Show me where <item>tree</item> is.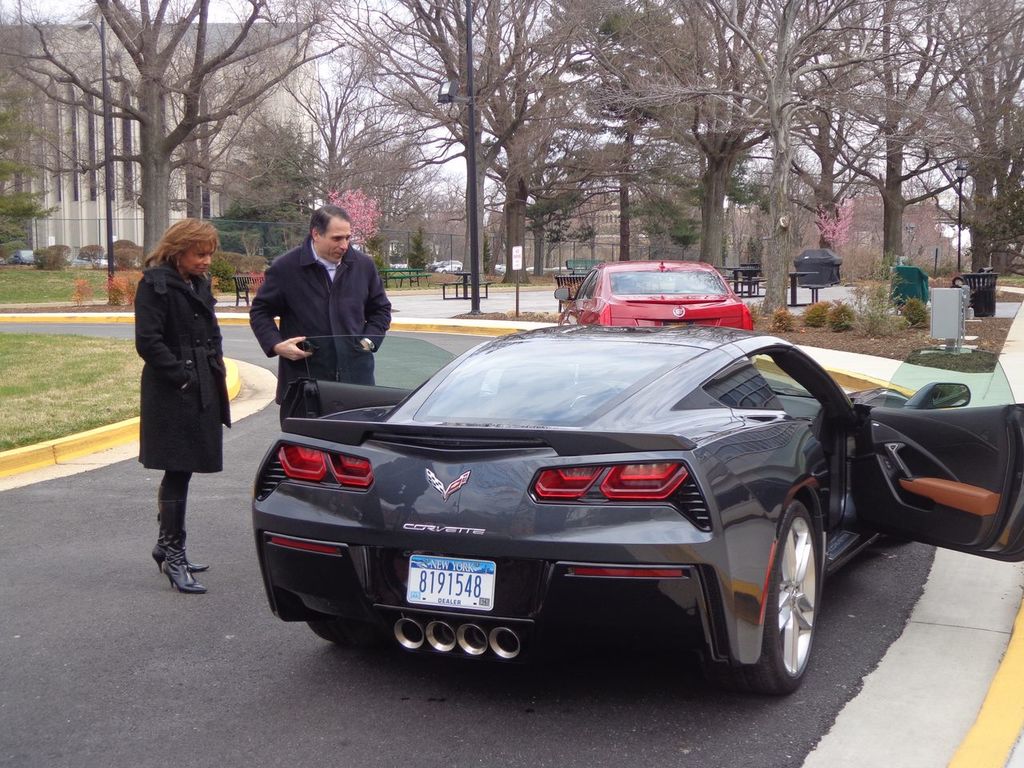
<item>tree</item> is at box=[106, 234, 148, 272].
